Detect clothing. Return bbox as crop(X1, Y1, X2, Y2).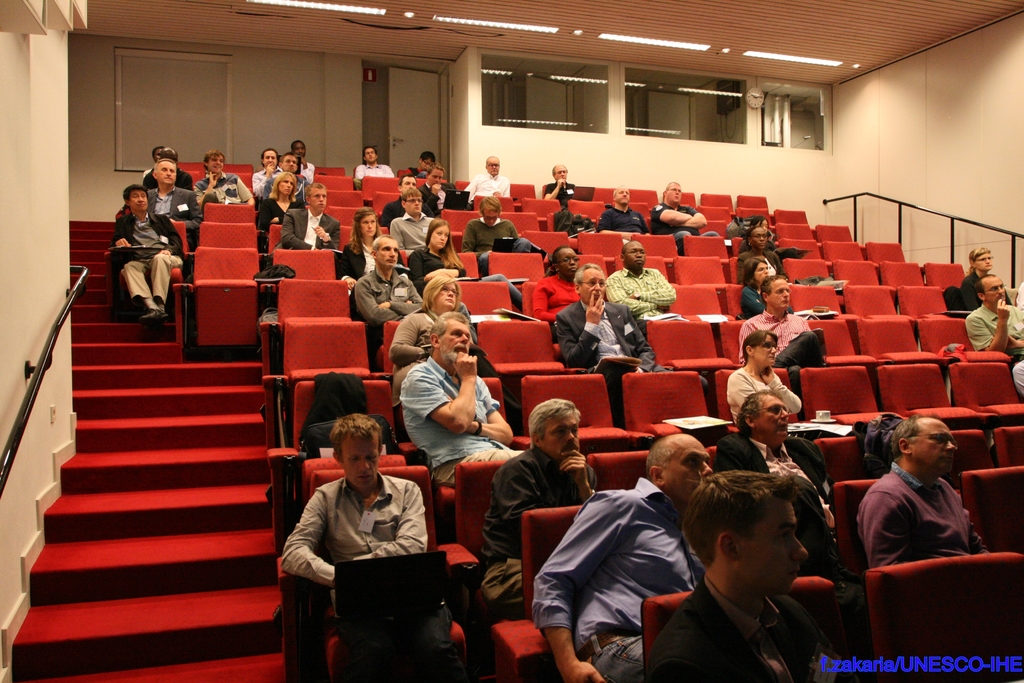
crop(735, 236, 780, 256).
